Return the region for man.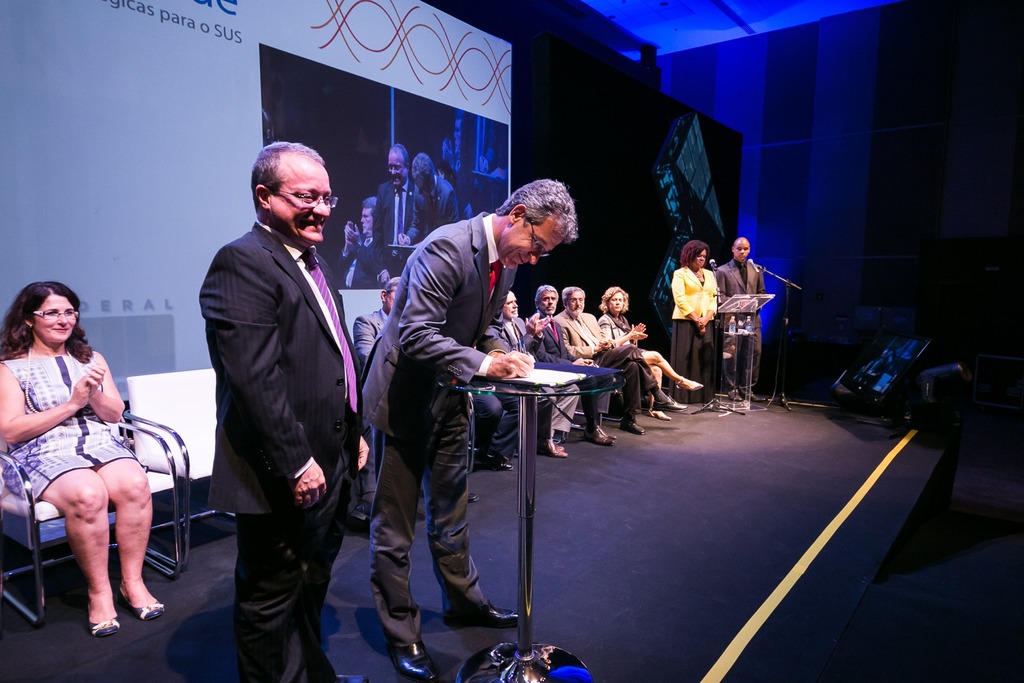
<bbox>182, 129, 365, 682</bbox>.
